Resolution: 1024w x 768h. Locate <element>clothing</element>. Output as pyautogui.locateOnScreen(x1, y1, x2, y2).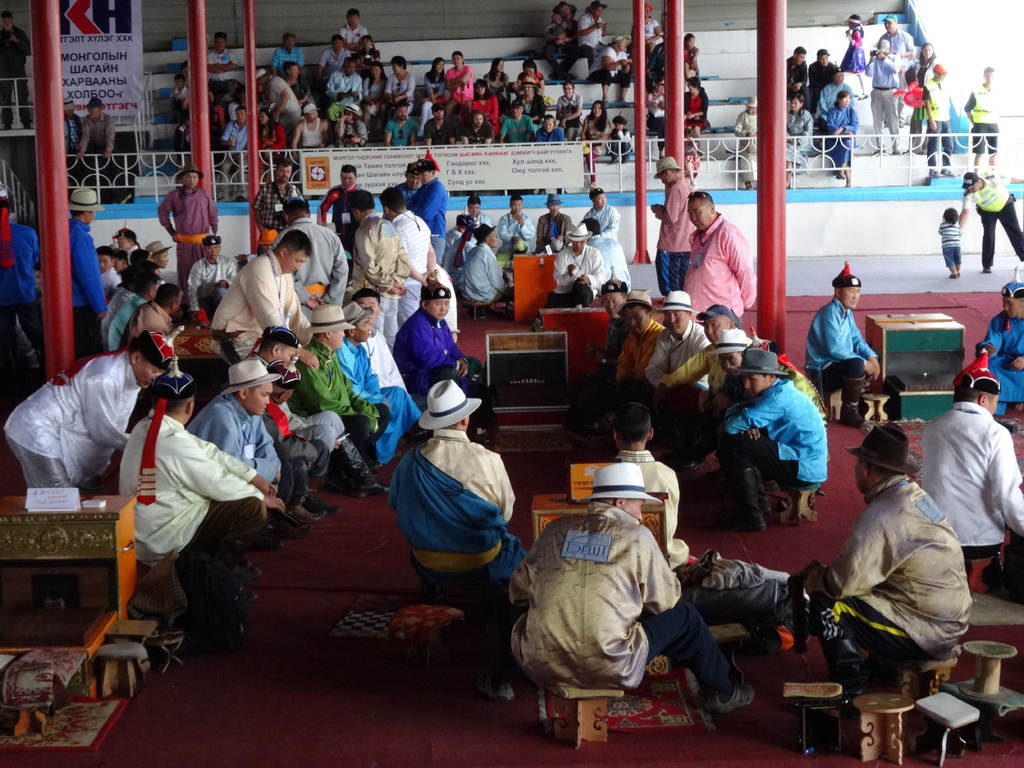
pyautogui.locateOnScreen(316, 179, 365, 249).
